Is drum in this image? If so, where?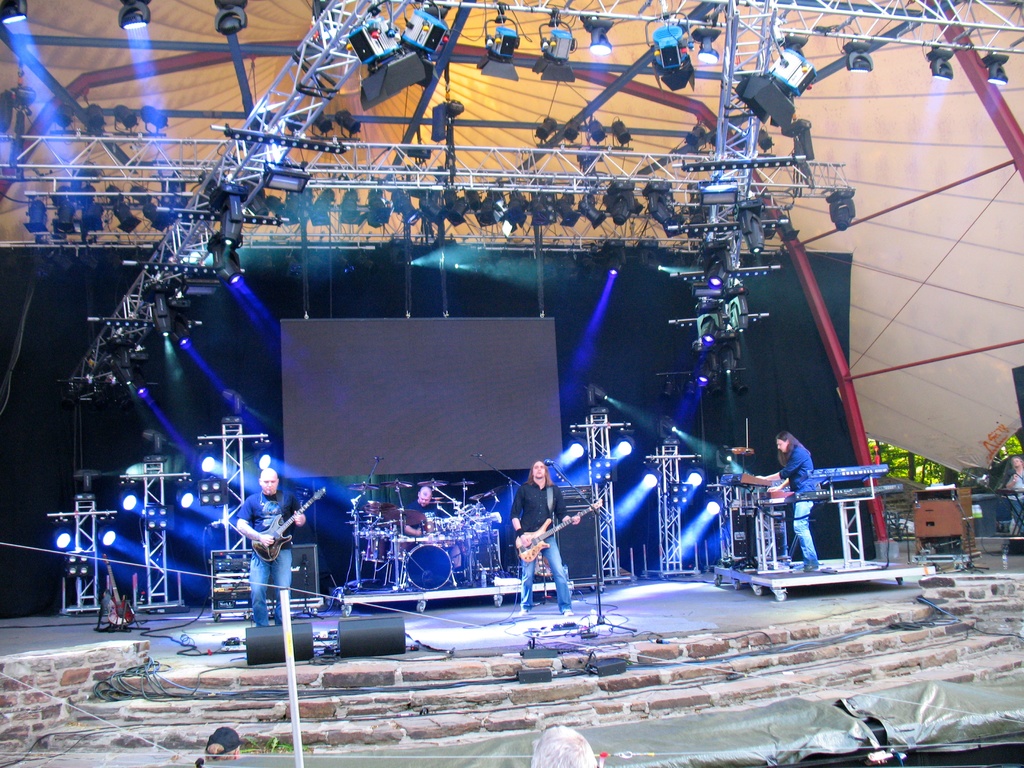
Yes, at x1=406 y1=546 x2=453 y2=593.
